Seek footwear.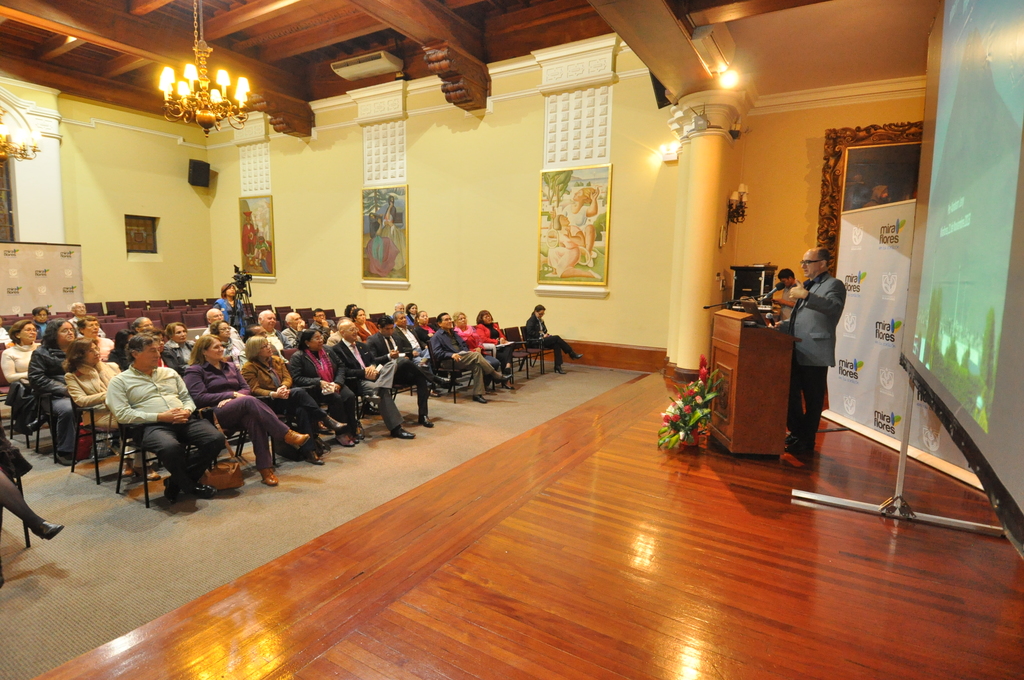
<box>555,366,564,373</box>.
